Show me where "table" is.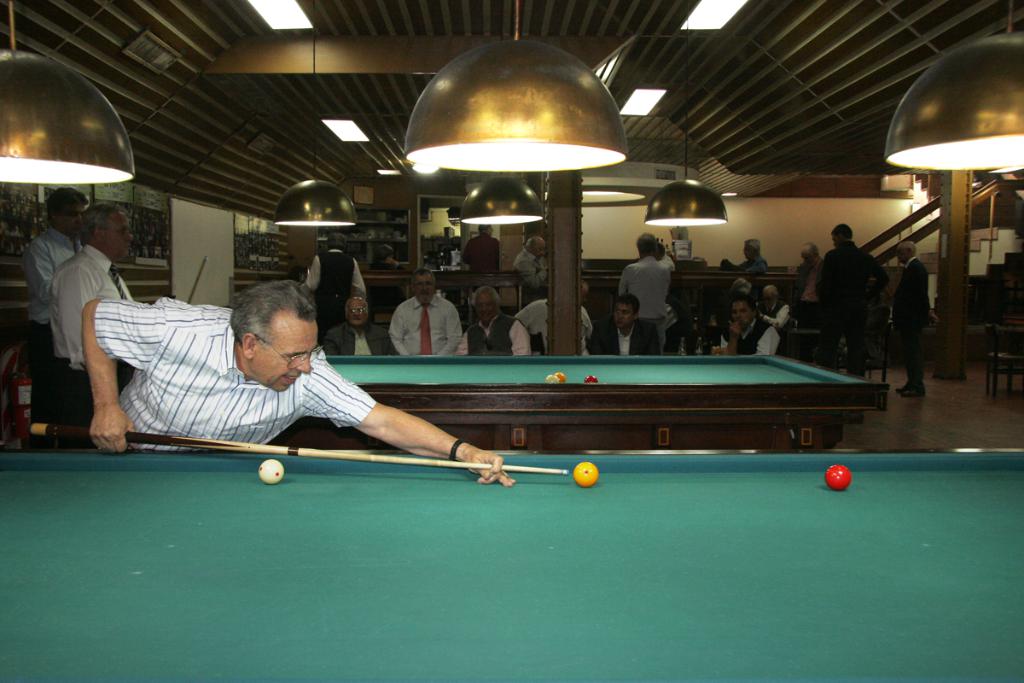
"table" is at 0/447/1023/682.
